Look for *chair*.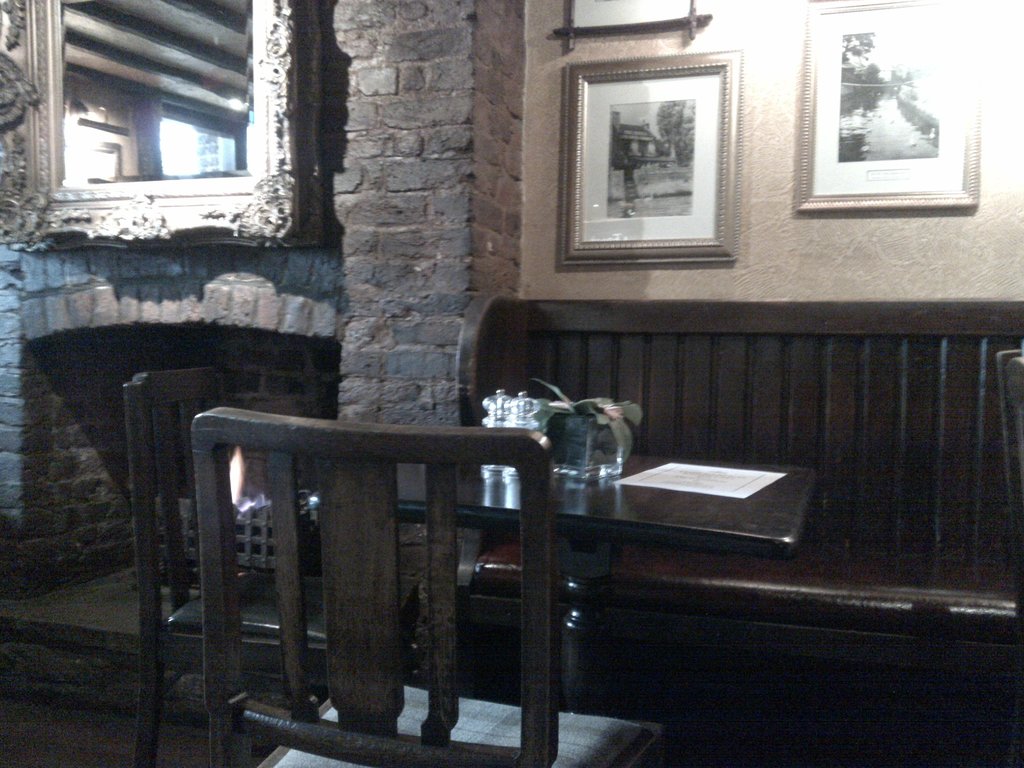
Found: {"left": 191, "top": 406, "right": 675, "bottom": 767}.
